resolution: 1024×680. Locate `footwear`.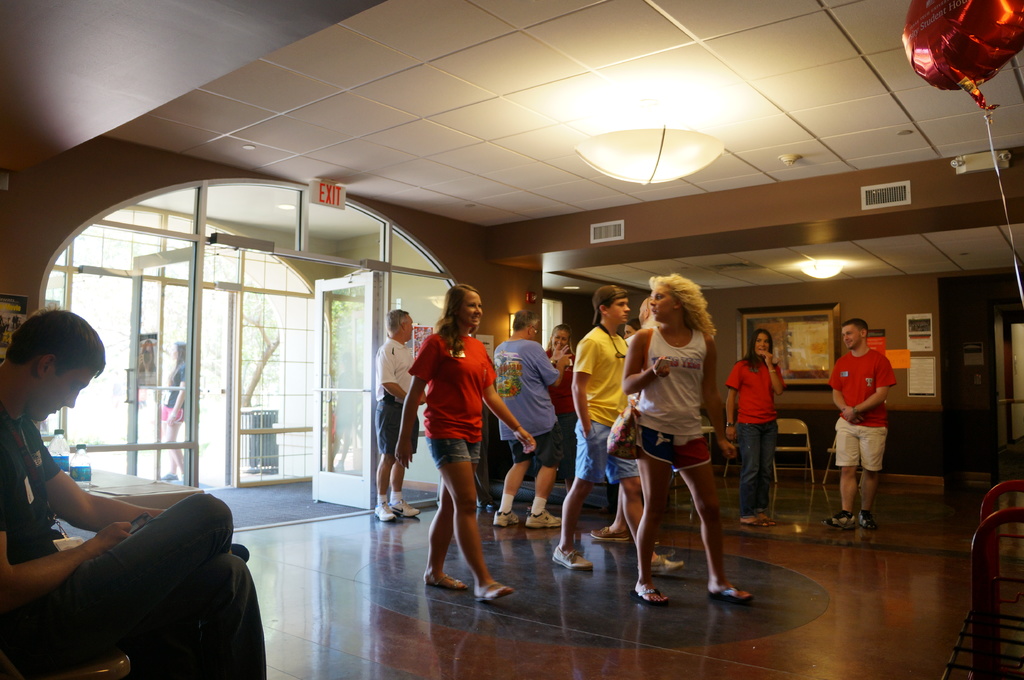
(x1=372, y1=500, x2=401, y2=525).
